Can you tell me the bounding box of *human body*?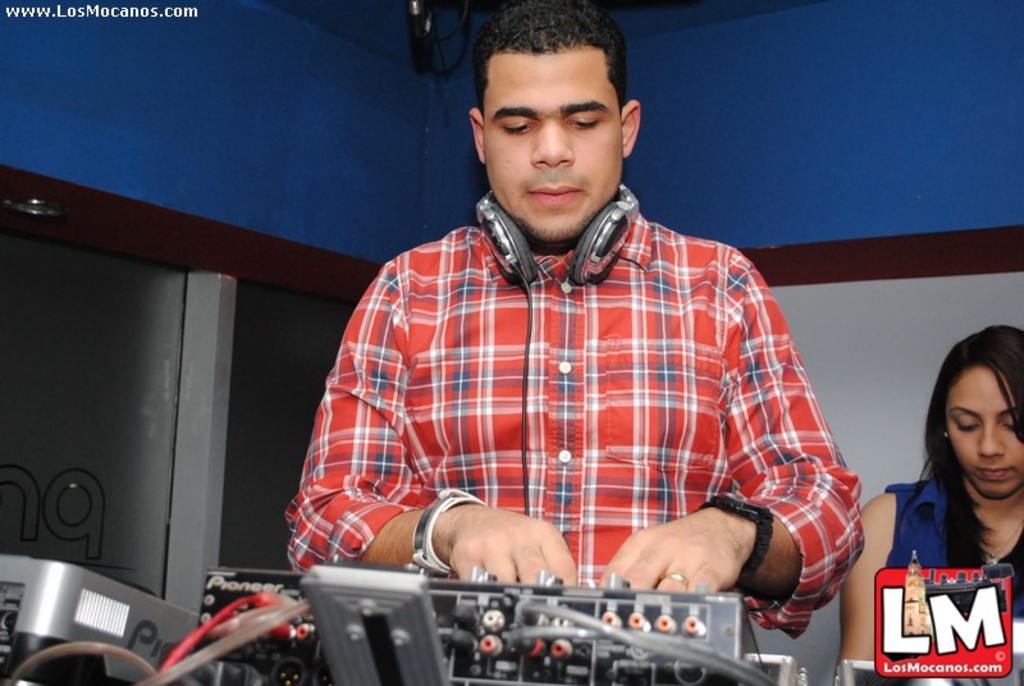
pyautogui.locateOnScreen(285, 6, 868, 616).
